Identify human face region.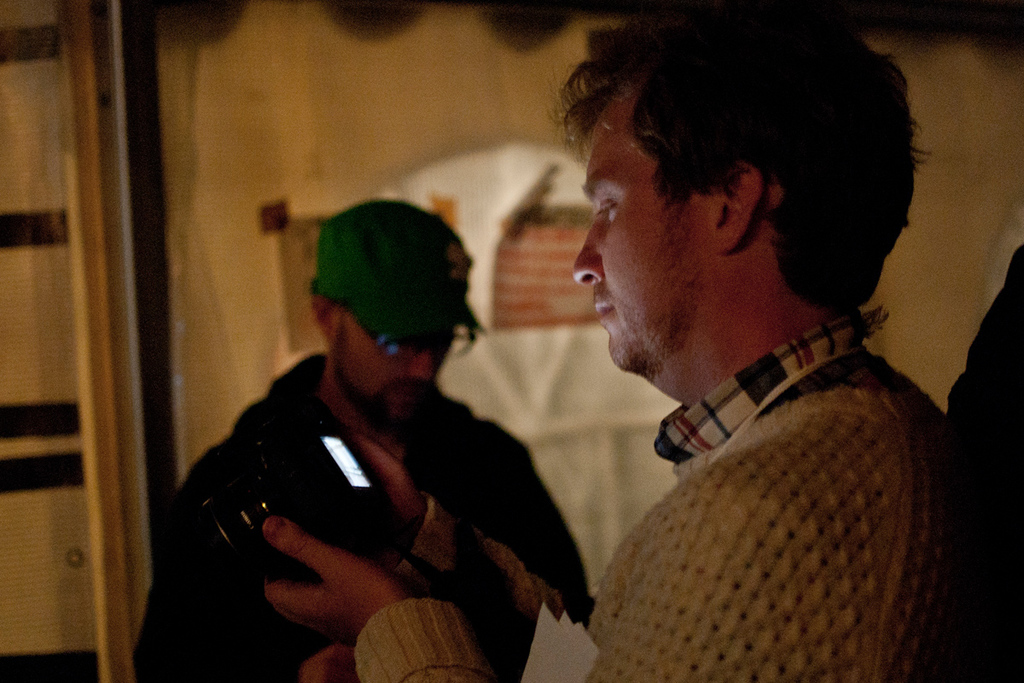
Region: (left=330, top=291, right=445, bottom=430).
